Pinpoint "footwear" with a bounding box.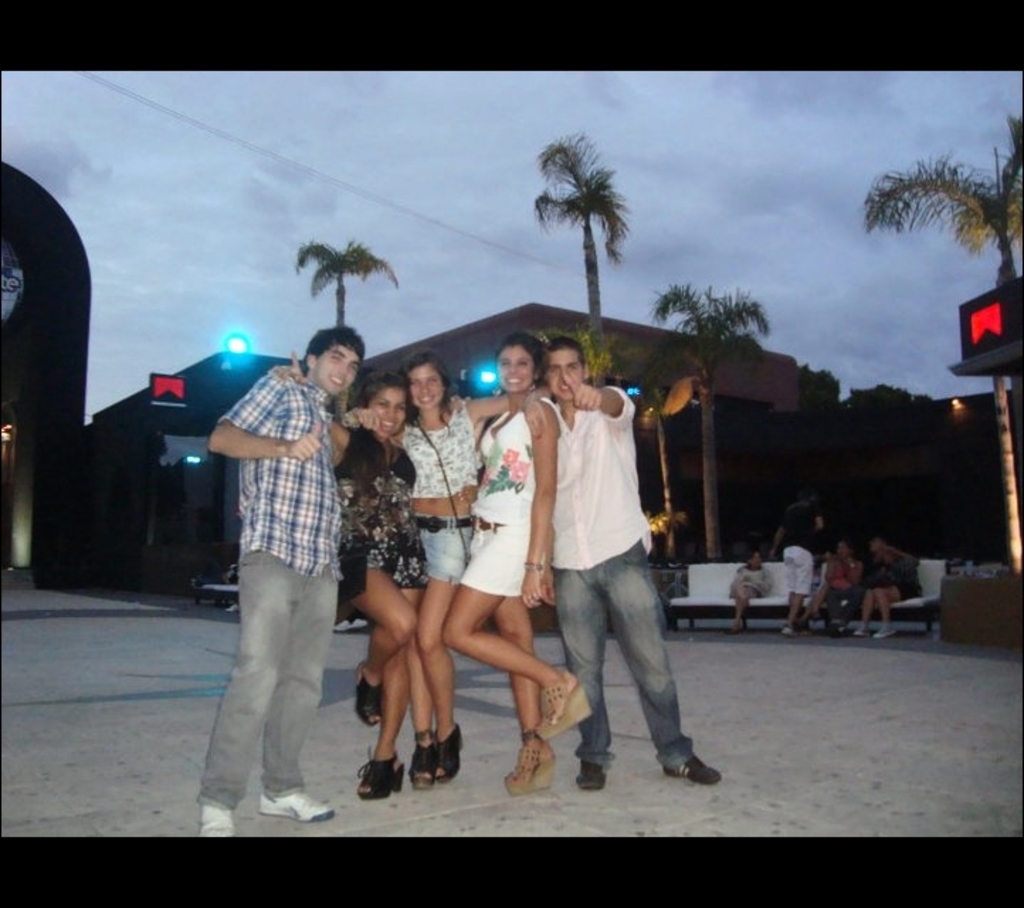
x1=875 y1=626 x2=891 y2=641.
